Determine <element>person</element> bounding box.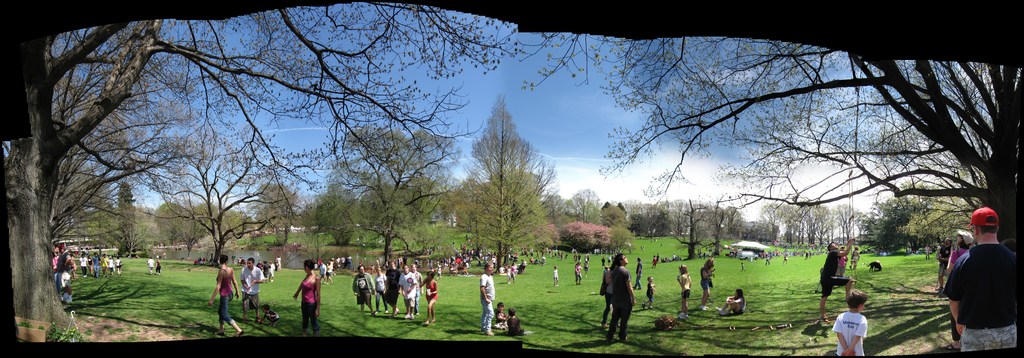
Determined: bbox(259, 301, 280, 326).
